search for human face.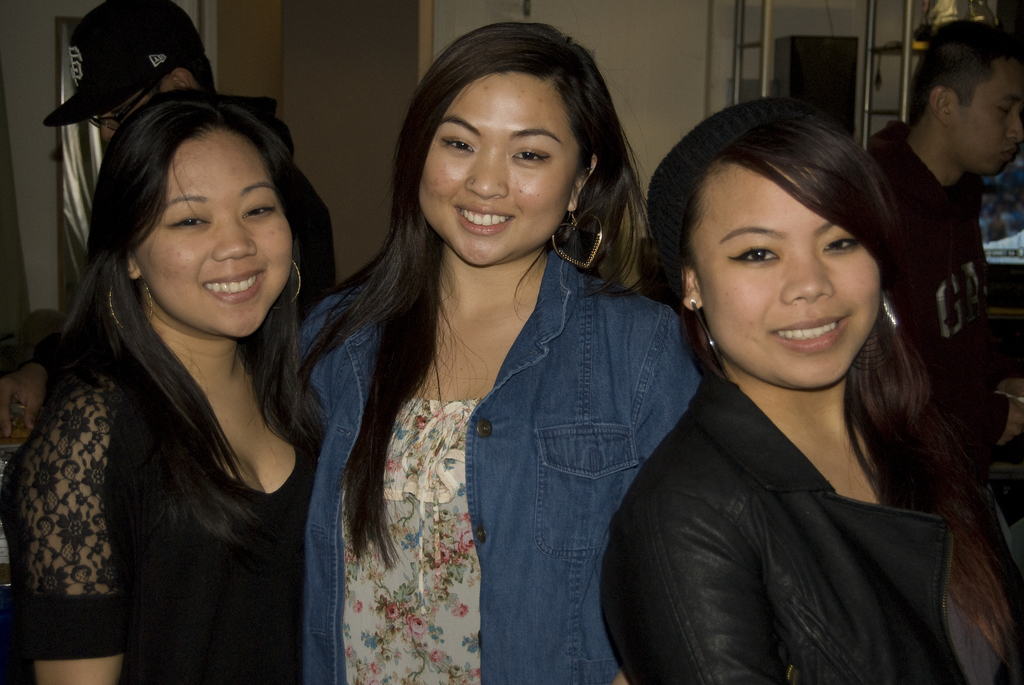
Found at x1=690, y1=164, x2=883, y2=384.
